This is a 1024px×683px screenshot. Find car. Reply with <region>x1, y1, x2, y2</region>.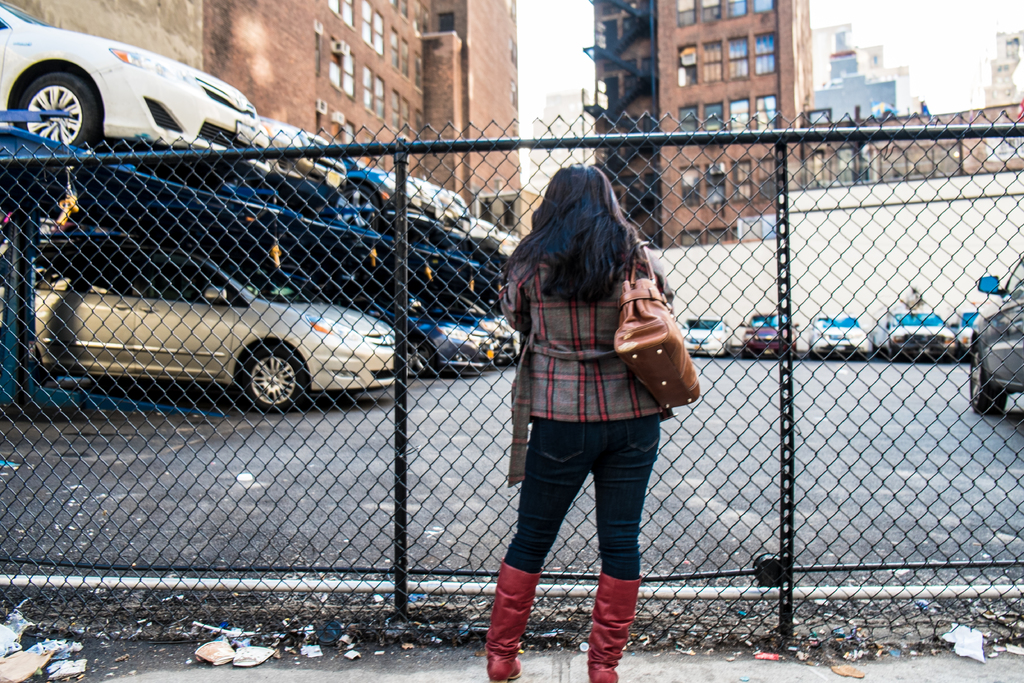
<region>680, 317, 733, 360</region>.
